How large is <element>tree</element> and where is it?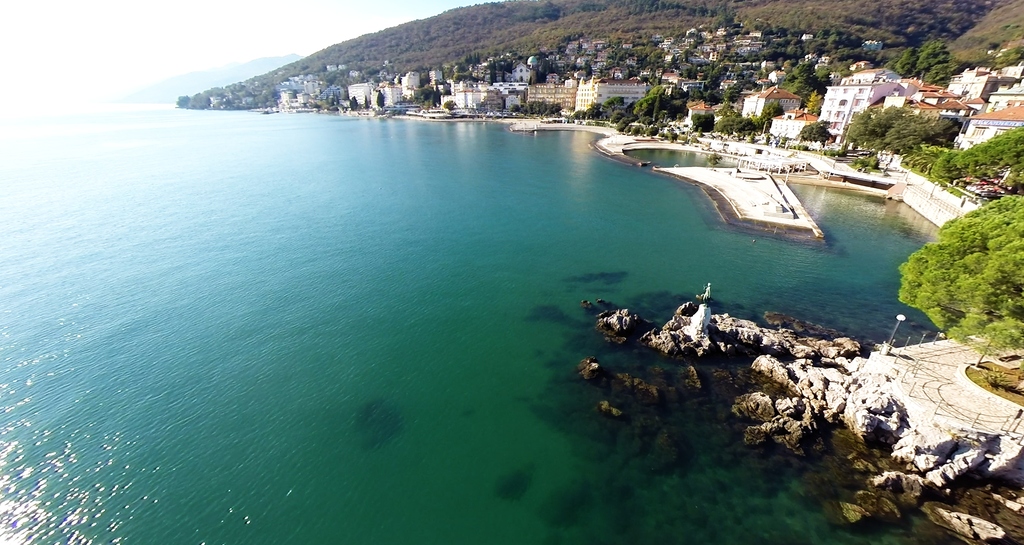
Bounding box: x1=801, y1=117, x2=836, y2=154.
